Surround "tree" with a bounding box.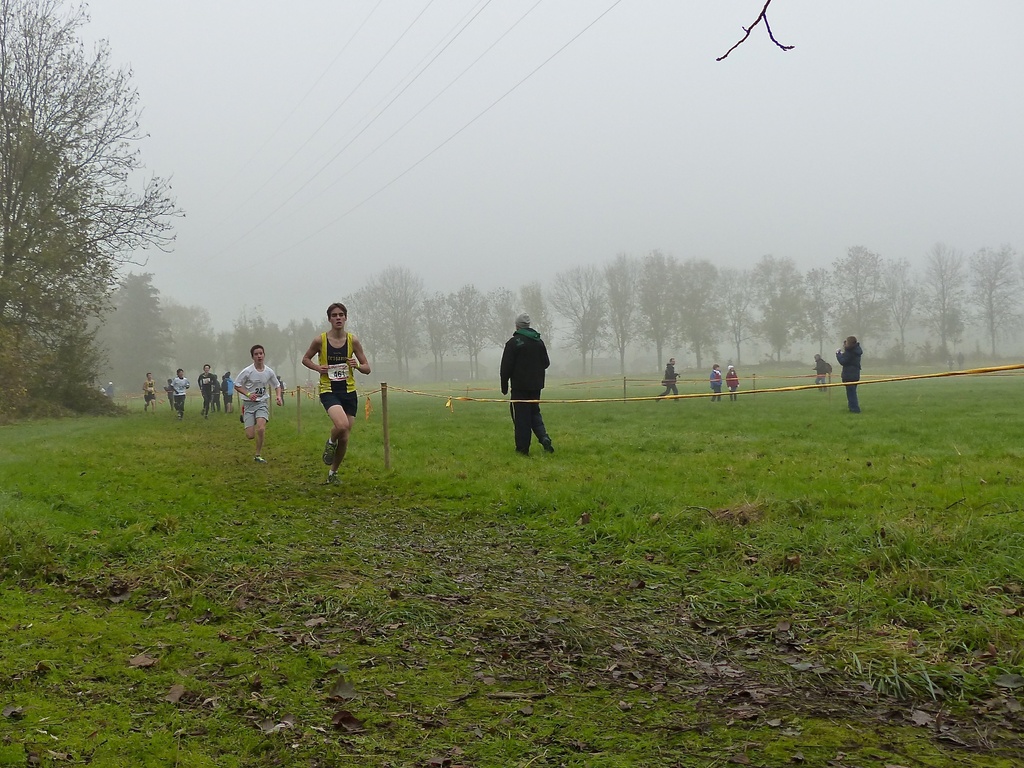
{"left": 0, "top": 95, "right": 120, "bottom": 405}.
